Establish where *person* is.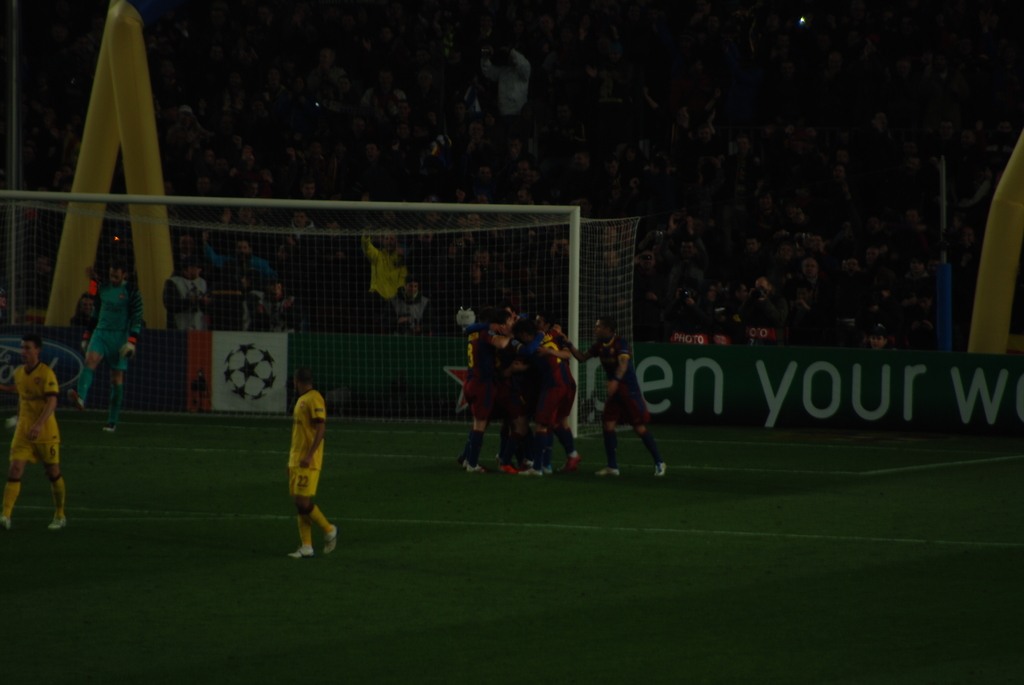
Established at 166/253/213/335.
